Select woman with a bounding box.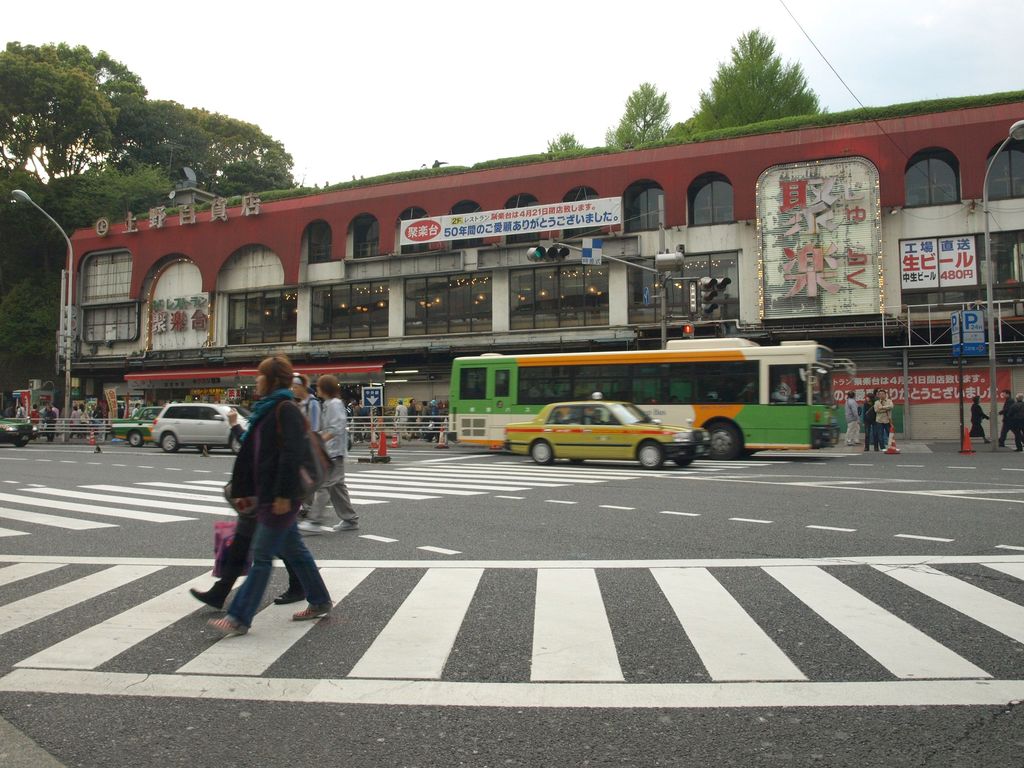
[190, 393, 310, 613].
